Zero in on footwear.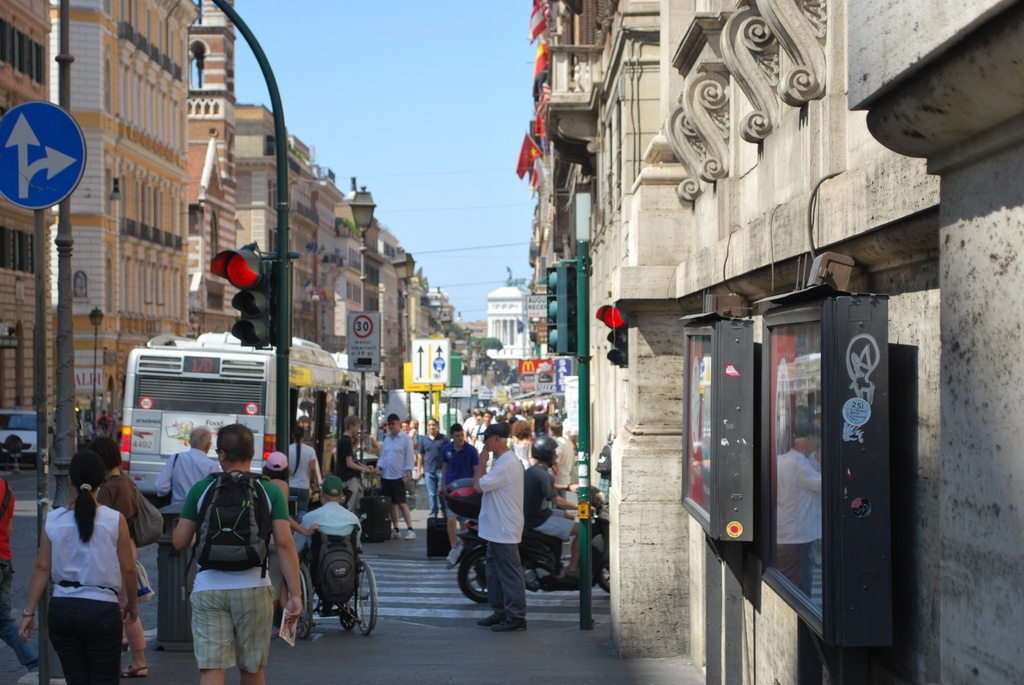
Zeroed in: (left=118, top=665, right=154, bottom=679).
